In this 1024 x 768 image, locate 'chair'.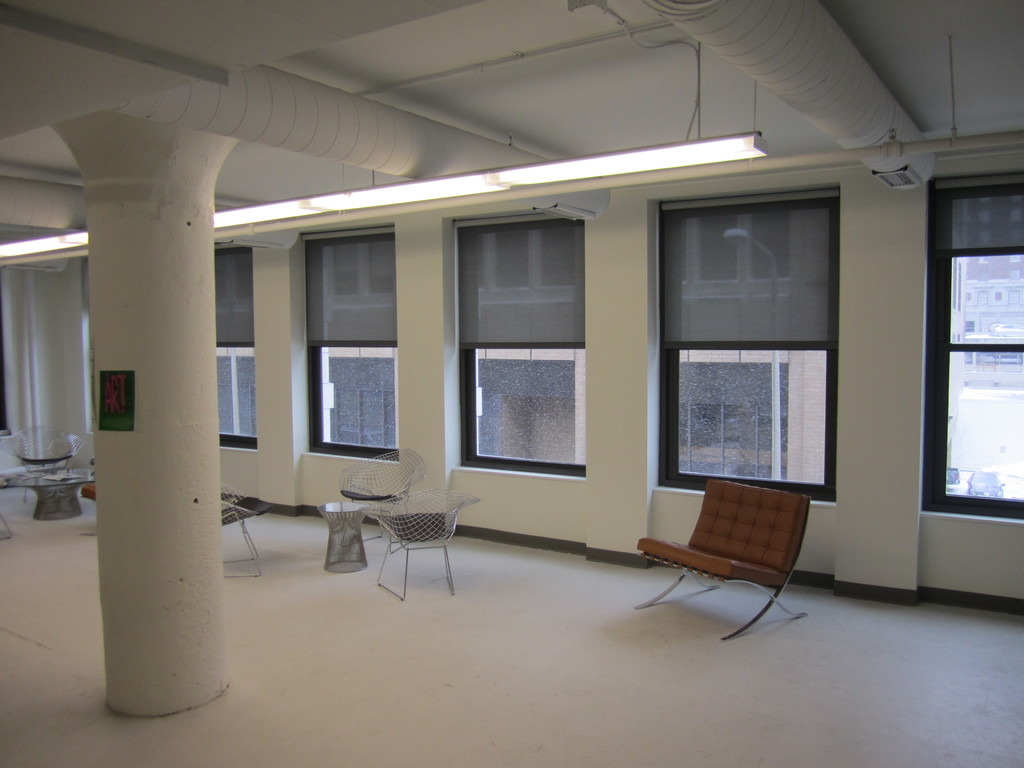
Bounding box: 339:444:427:530.
